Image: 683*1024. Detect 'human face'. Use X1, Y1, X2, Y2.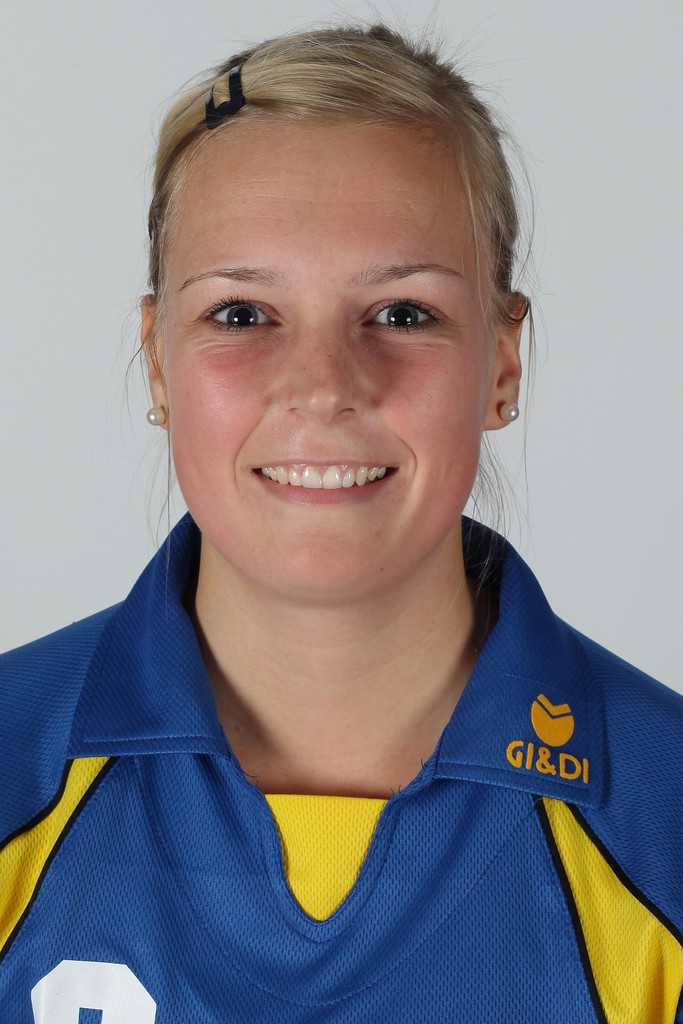
152, 120, 493, 592.
